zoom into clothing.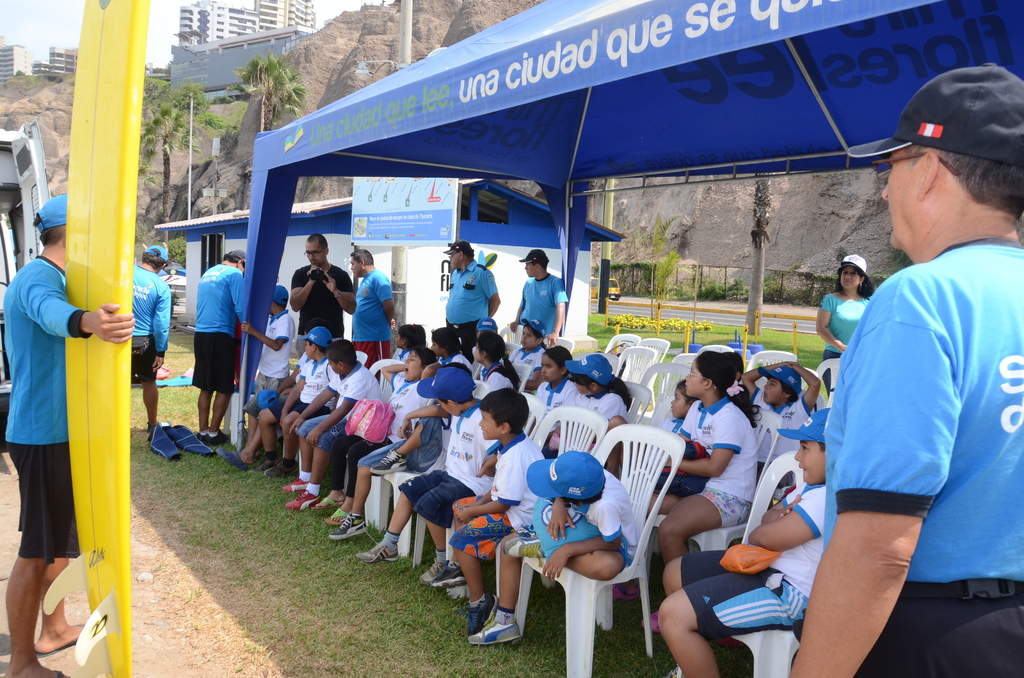
Zoom target: {"left": 673, "top": 394, "right": 747, "bottom": 531}.
